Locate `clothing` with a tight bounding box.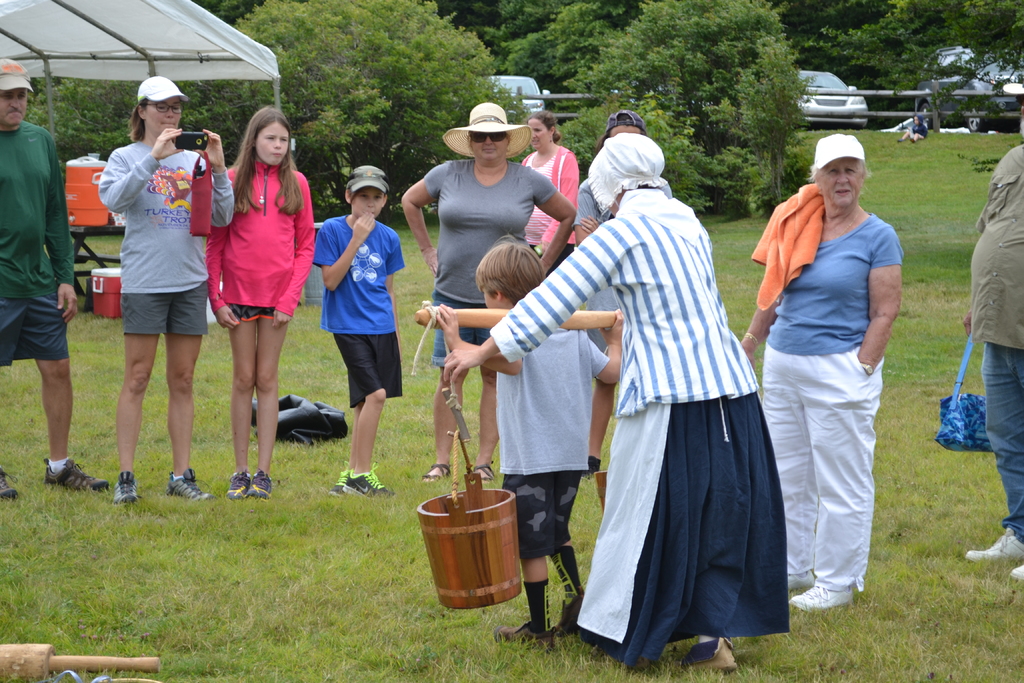
<box>204,163,315,320</box>.
